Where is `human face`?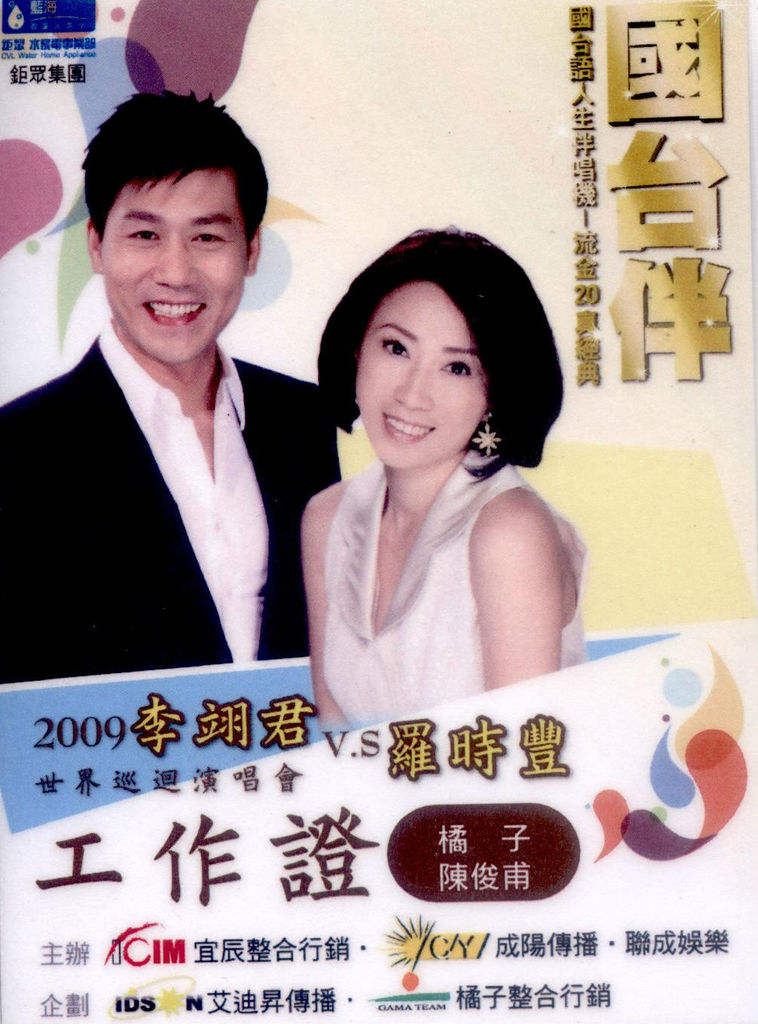
<box>98,171,249,364</box>.
